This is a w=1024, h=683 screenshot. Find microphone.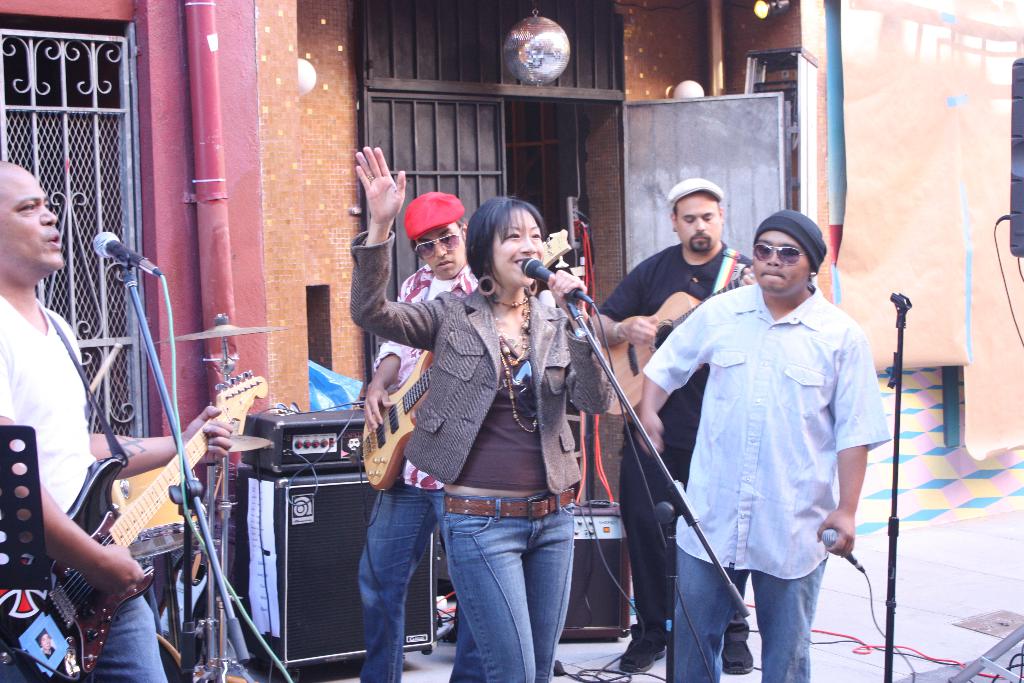
Bounding box: <bbox>88, 227, 163, 278</bbox>.
